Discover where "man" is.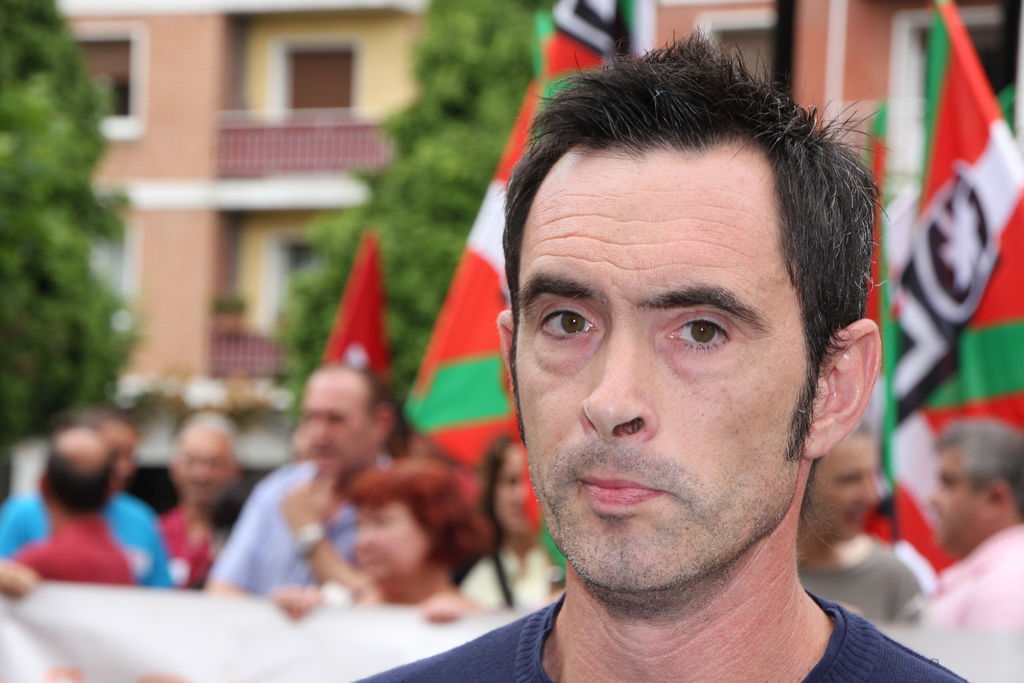
Discovered at select_region(0, 411, 168, 597).
